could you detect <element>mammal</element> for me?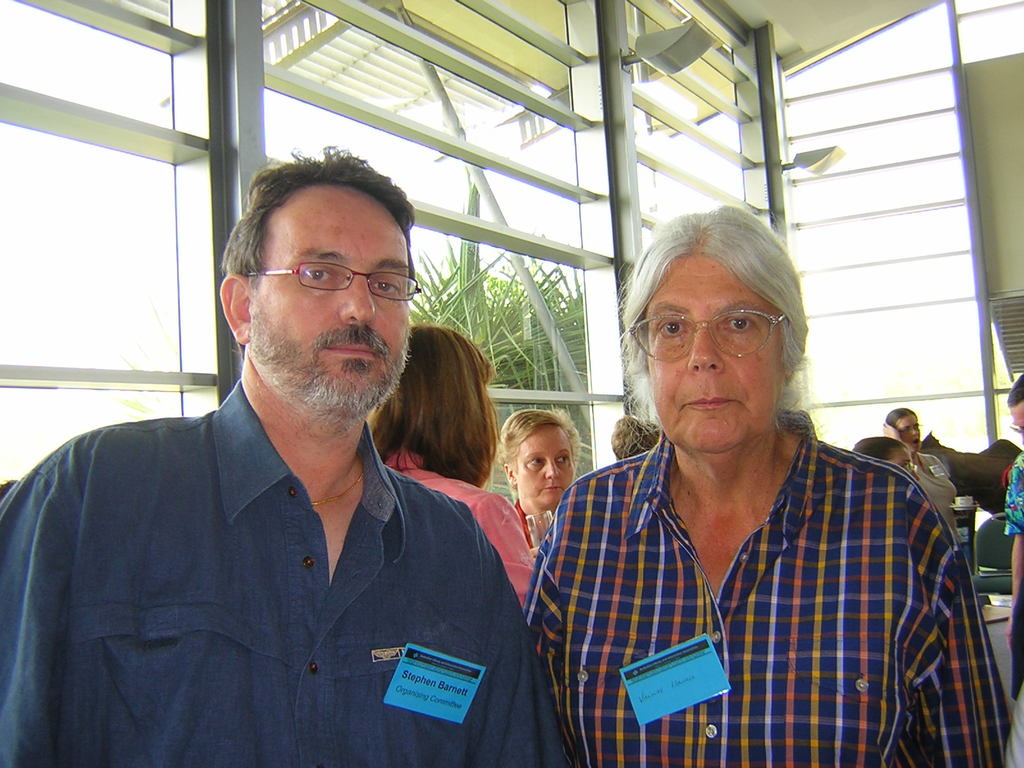
Detection result: bbox=[849, 434, 922, 487].
